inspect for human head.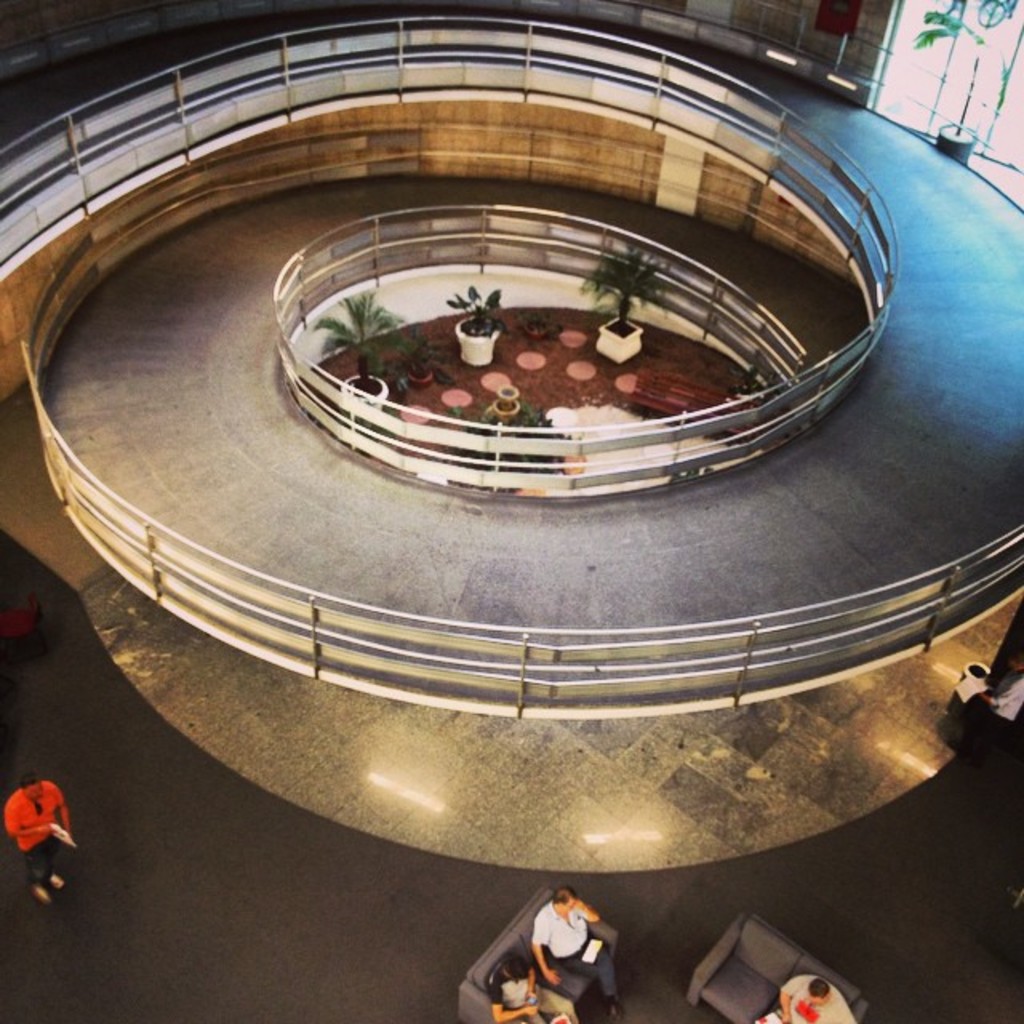
Inspection: region(501, 954, 523, 978).
